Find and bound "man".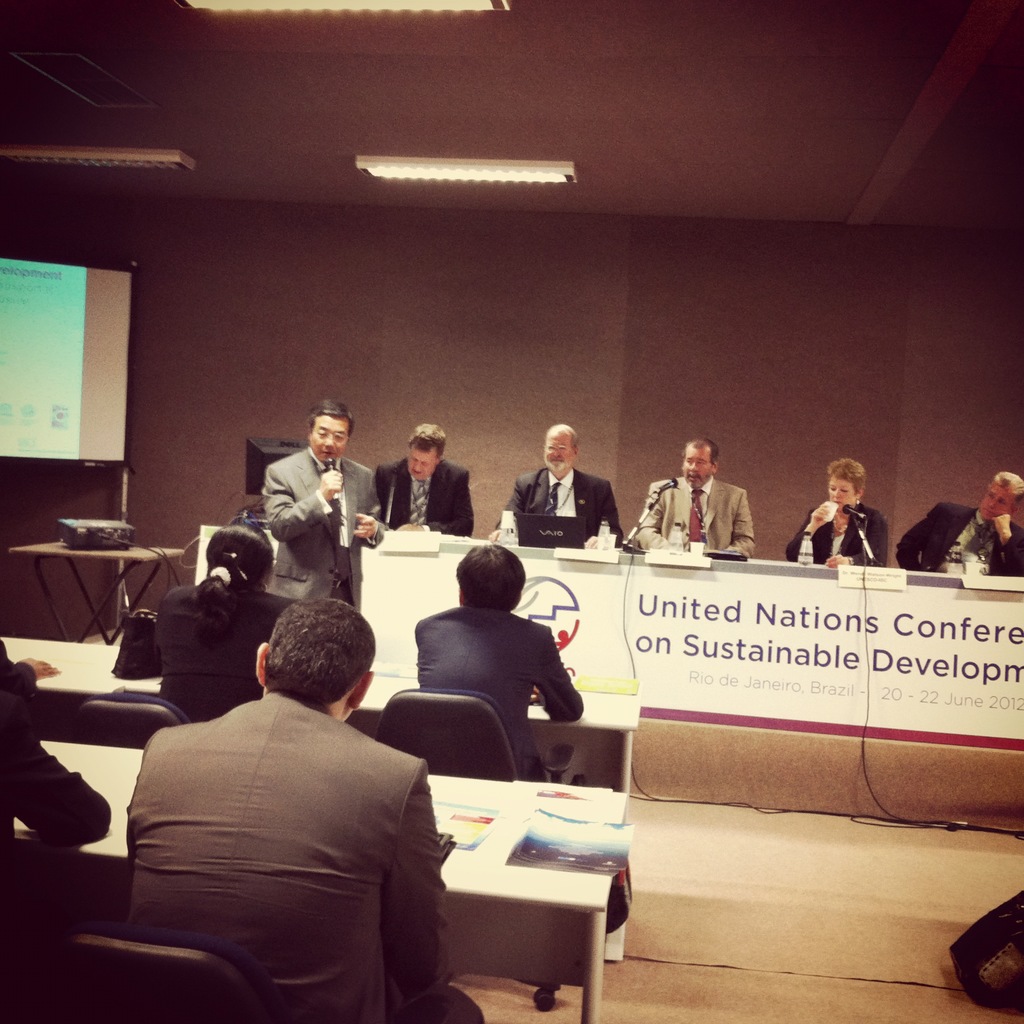
Bound: <region>634, 435, 758, 564</region>.
